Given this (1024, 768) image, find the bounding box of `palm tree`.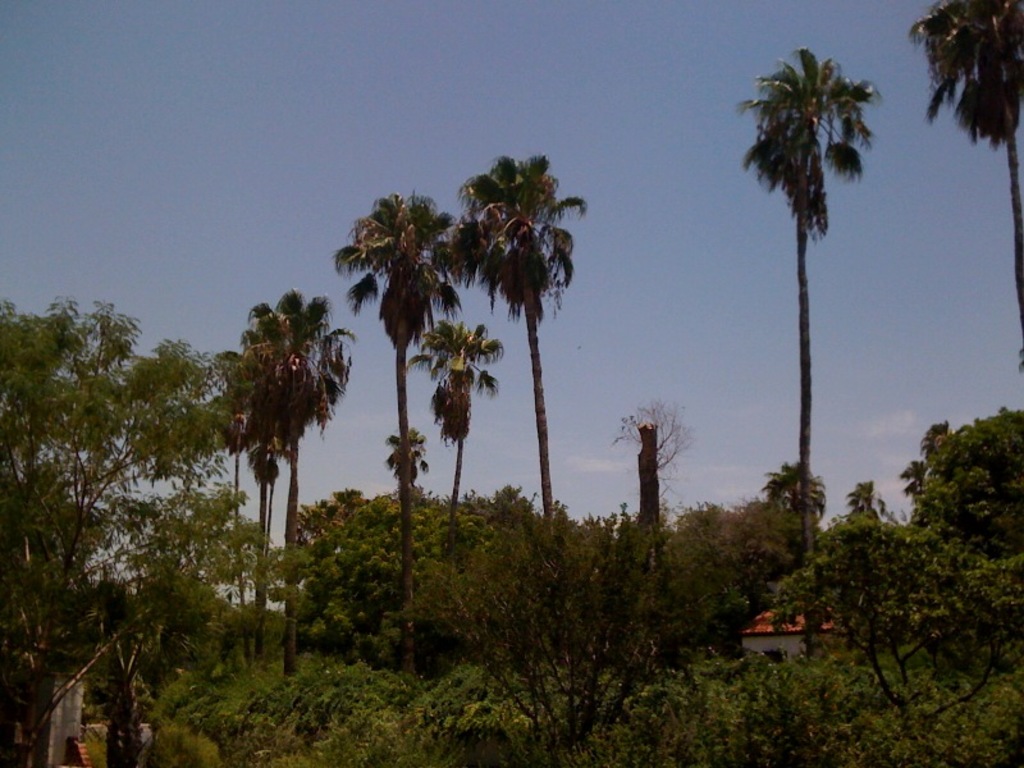
box=[421, 320, 494, 571].
